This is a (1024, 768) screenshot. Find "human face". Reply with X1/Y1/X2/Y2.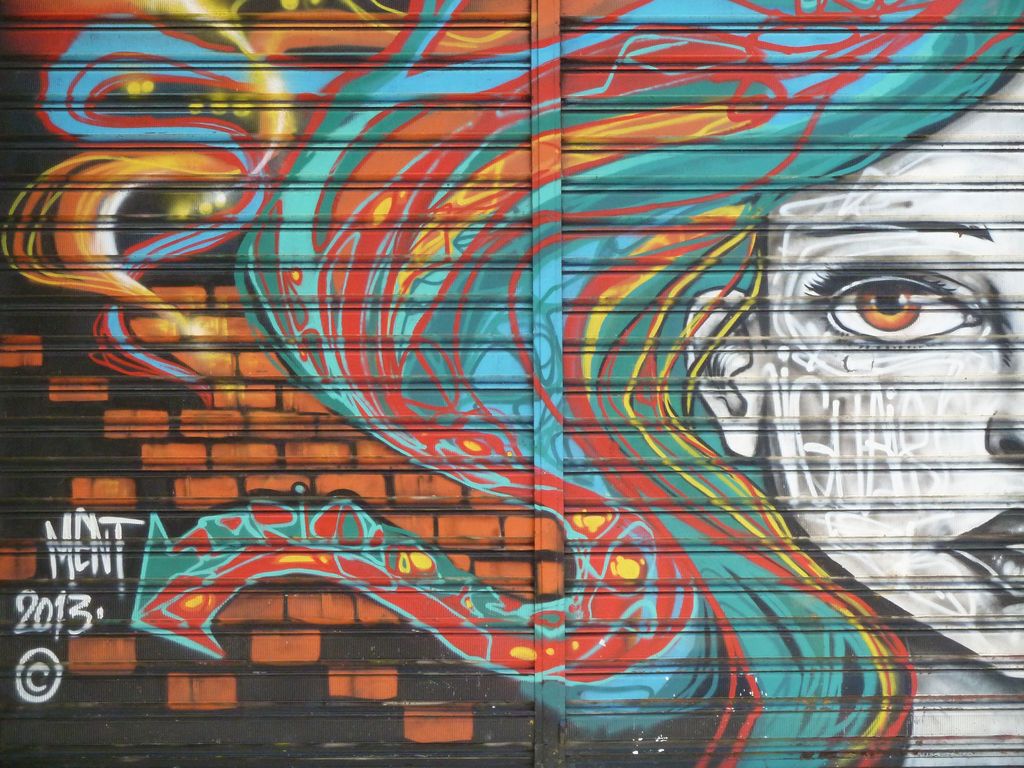
763/90/1023/687.
